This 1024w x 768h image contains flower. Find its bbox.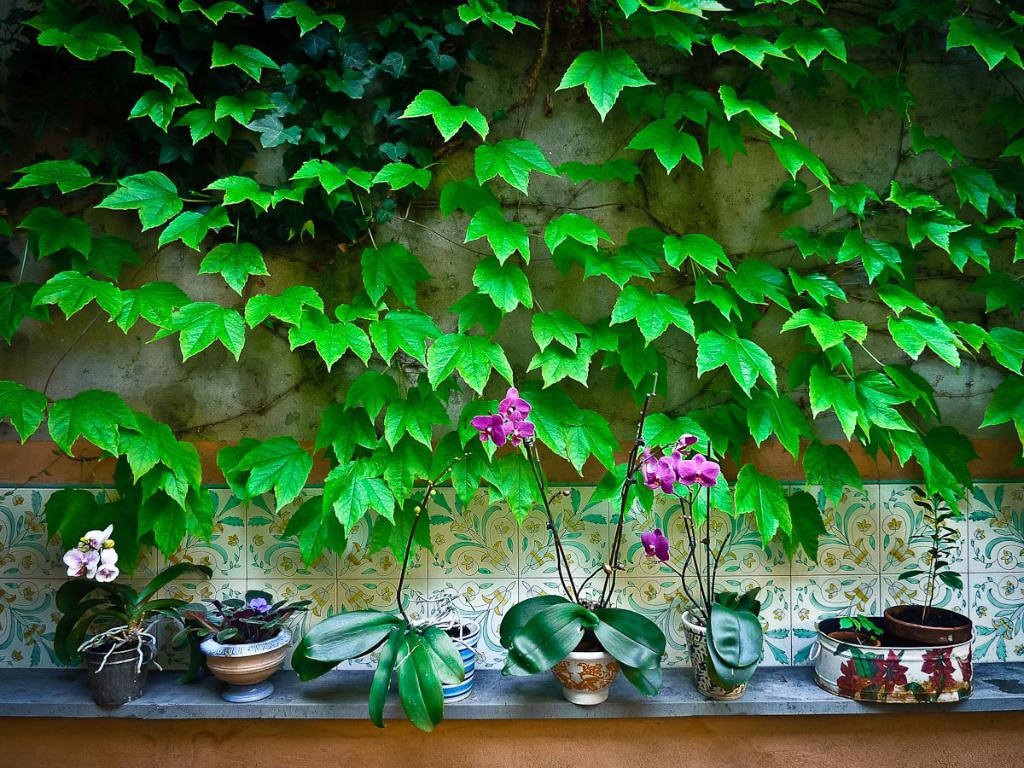
(672,434,696,456).
